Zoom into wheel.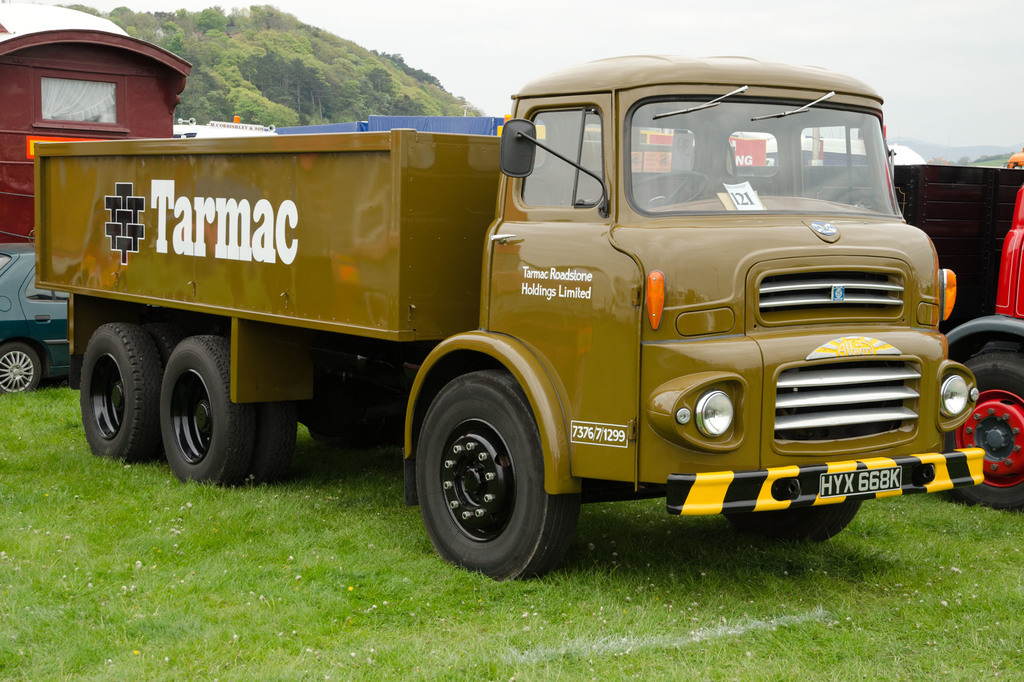
Zoom target: {"left": 415, "top": 370, "right": 581, "bottom": 585}.
